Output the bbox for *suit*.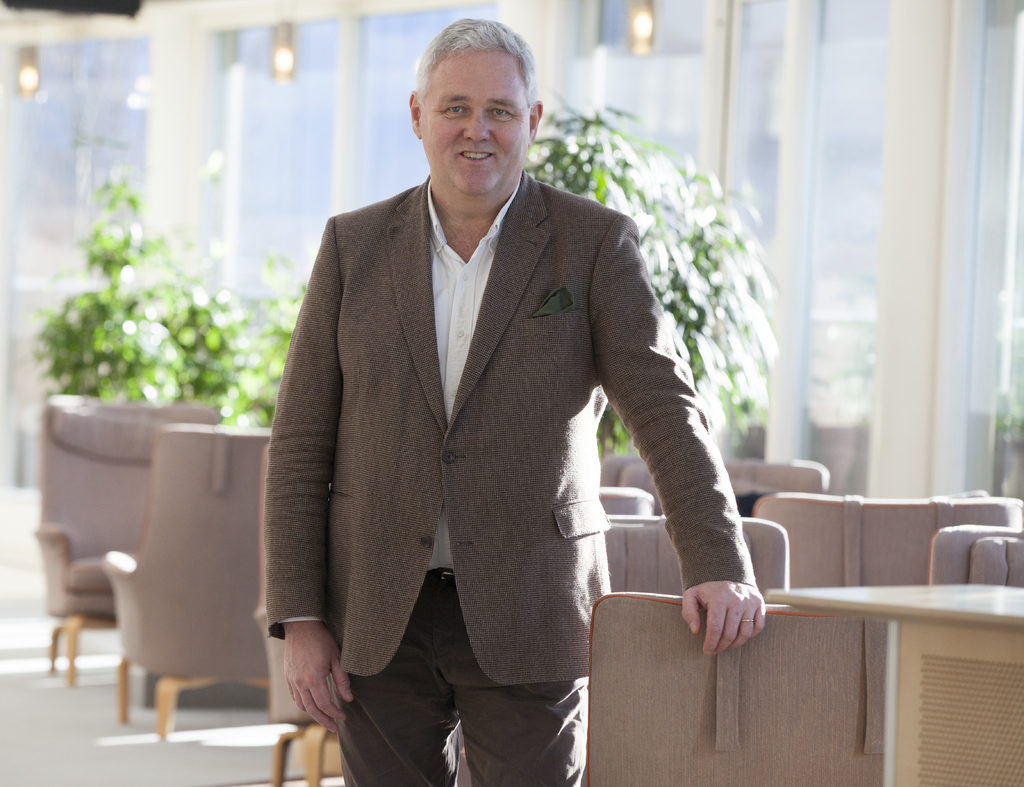
crop(261, 81, 669, 771).
